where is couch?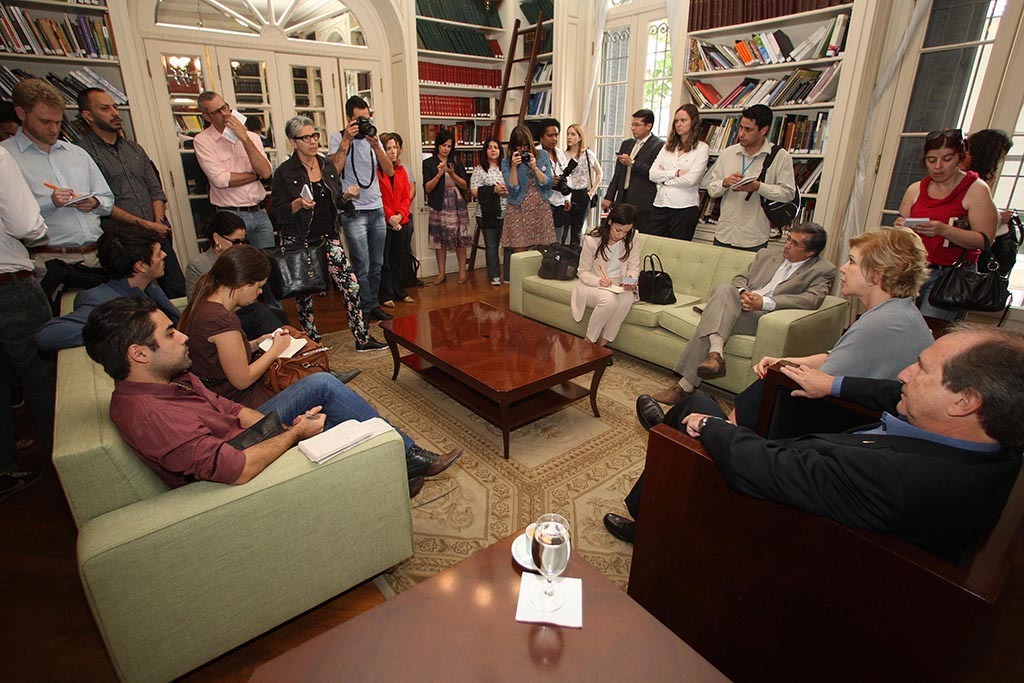
rect(40, 270, 451, 675).
